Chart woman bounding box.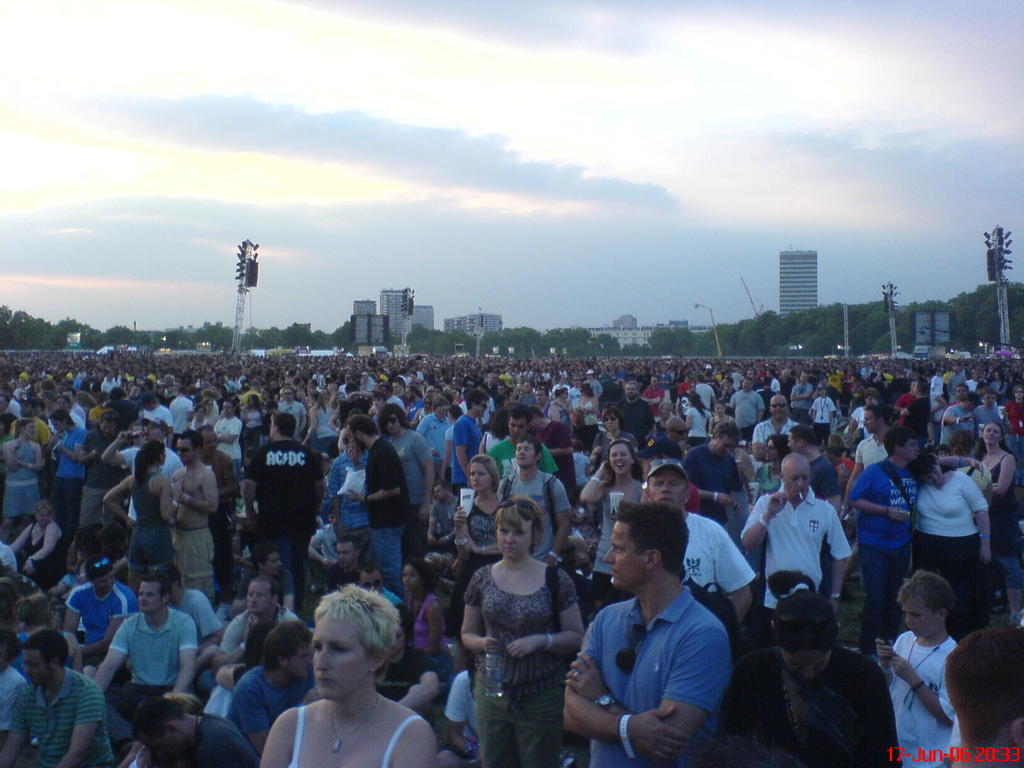
Charted: 880:569:981:767.
